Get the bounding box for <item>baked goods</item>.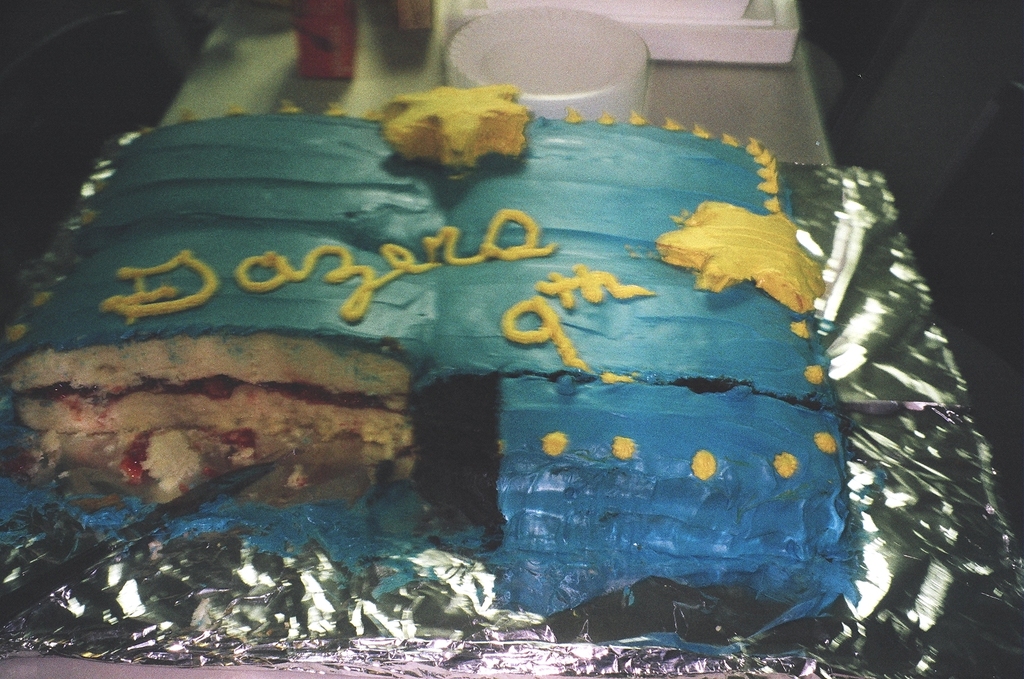
0,109,830,586.
